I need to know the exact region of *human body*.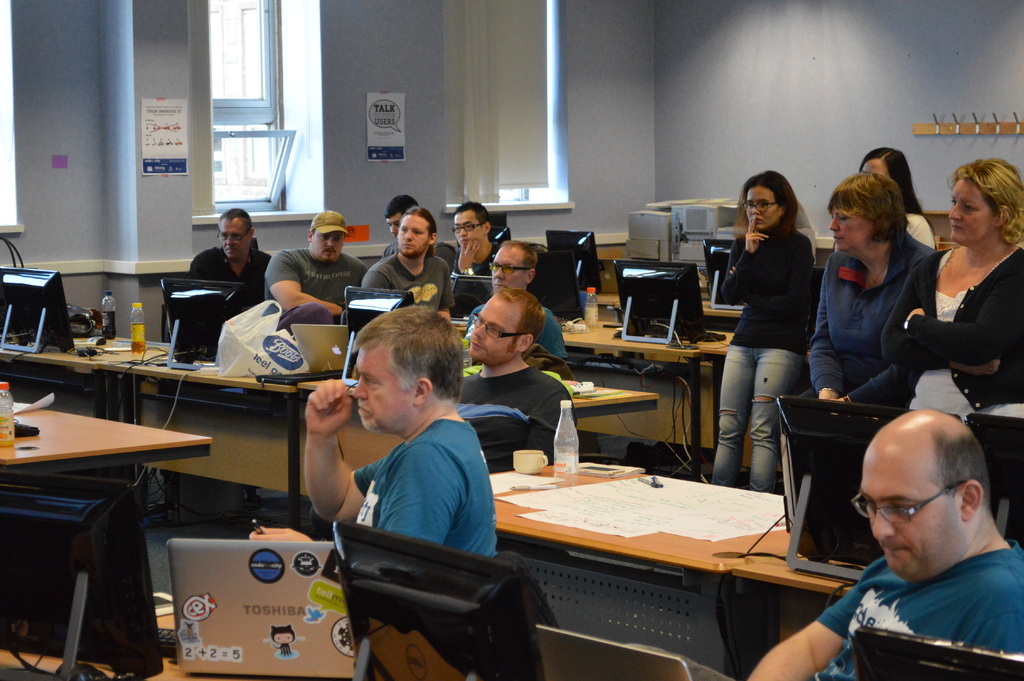
Region: 292:309:515:607.
